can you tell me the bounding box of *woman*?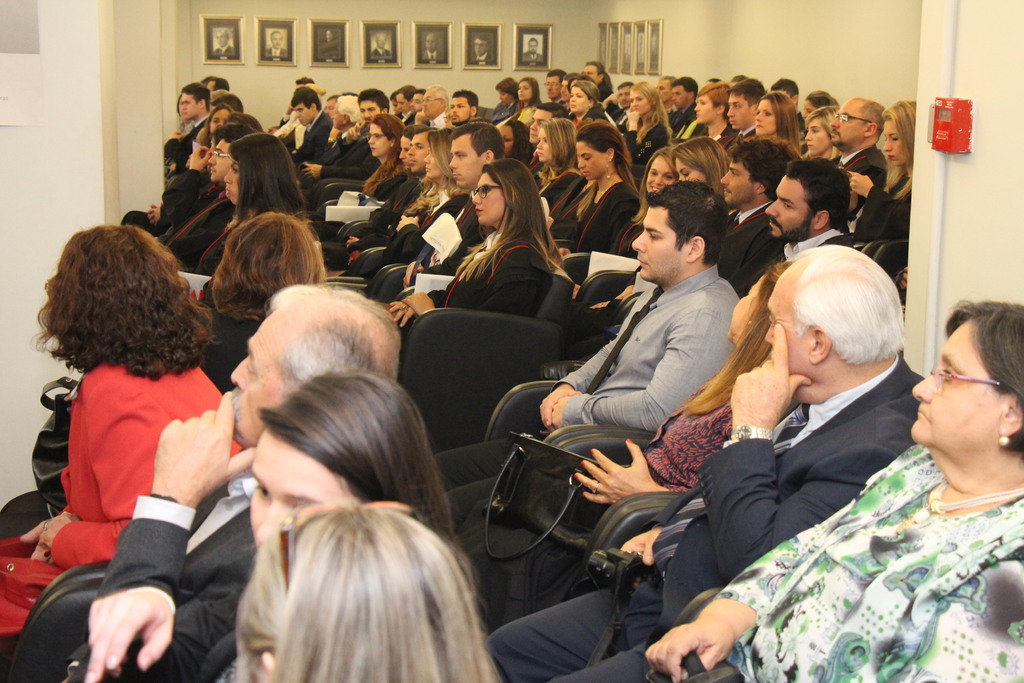
locate(620, 81, 676, 158).
